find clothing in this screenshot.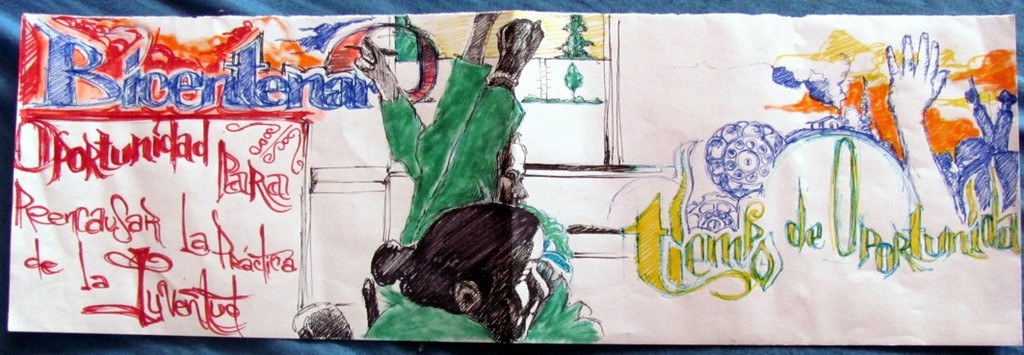
The bounding box for clothing is {"left": 411, "top": 81, "right": 570, "bottom": 284}.
